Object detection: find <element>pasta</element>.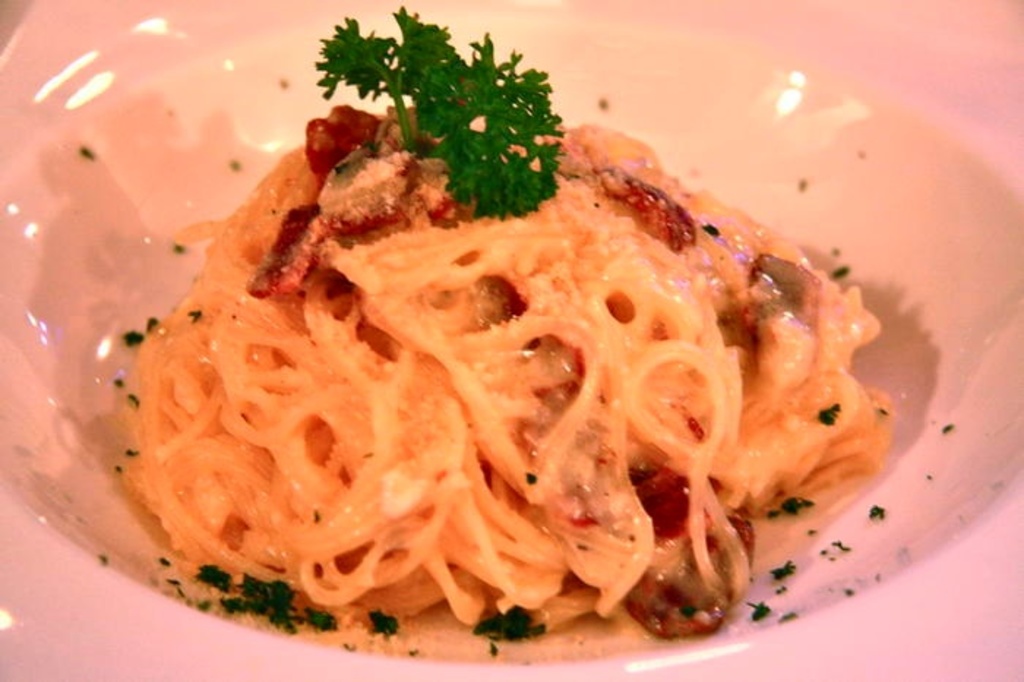
<bbox>121, 121, 894, 634</bbox>.
